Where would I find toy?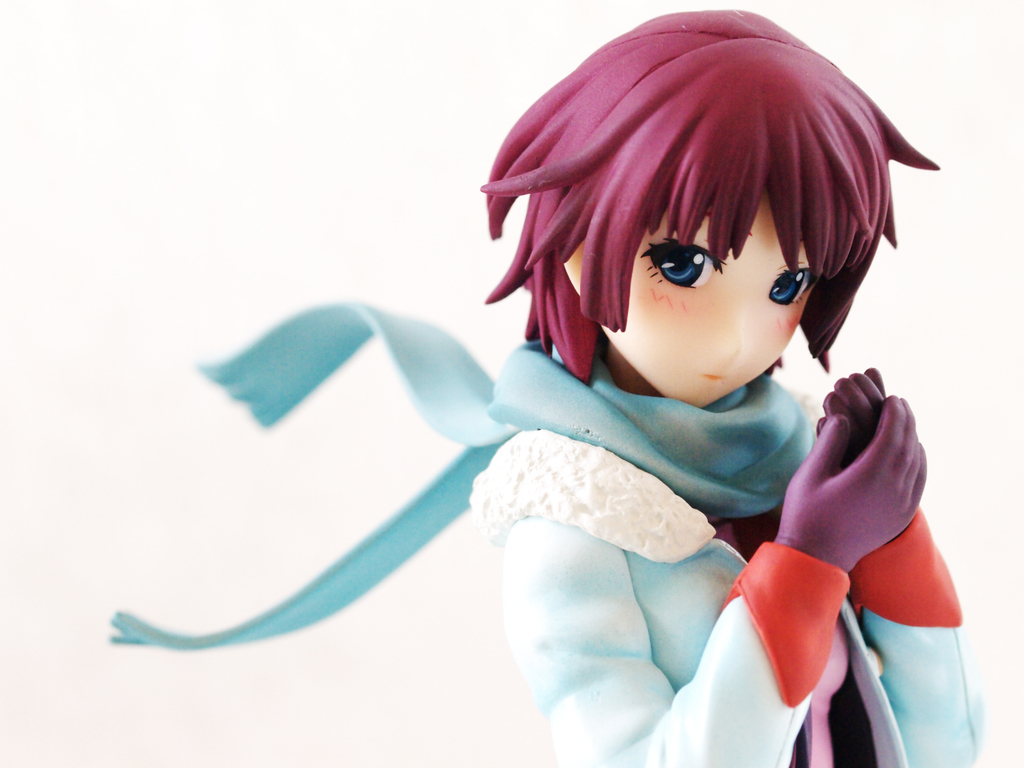
At left=108, top=10, right=990, bottom=767.
